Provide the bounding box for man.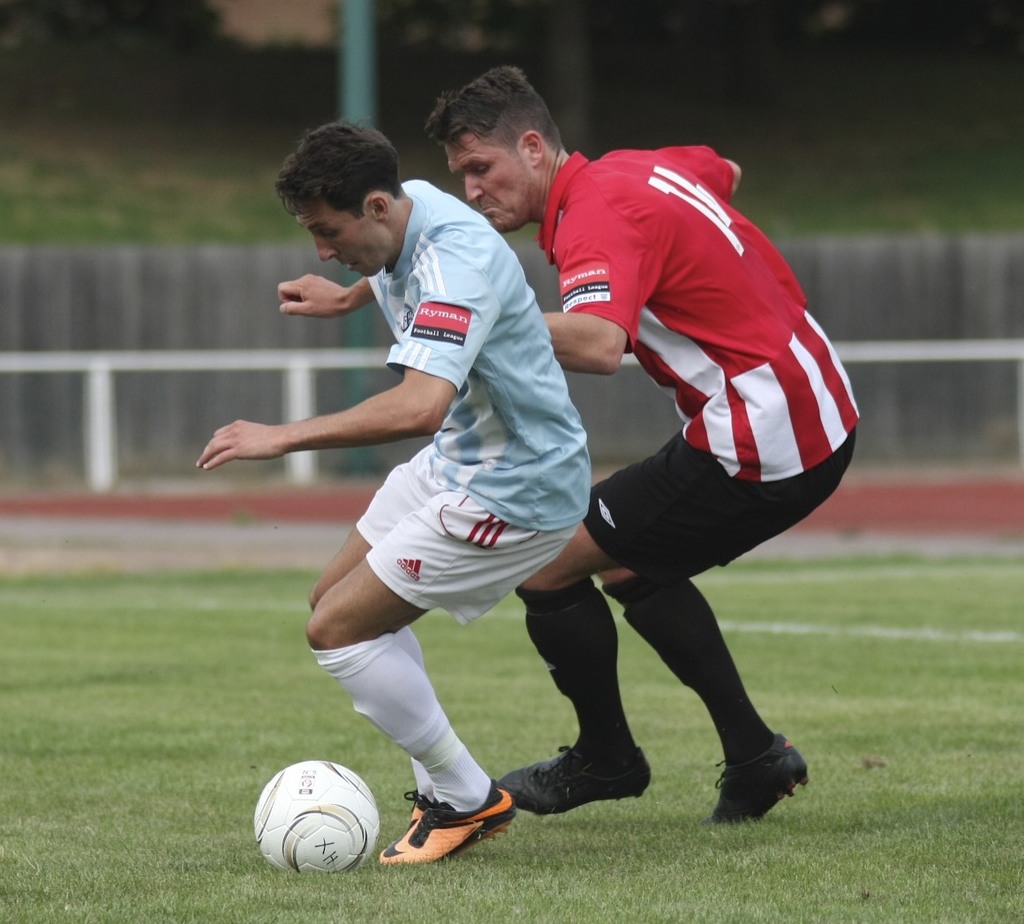
bbox=(231, 113, 611, 854).
